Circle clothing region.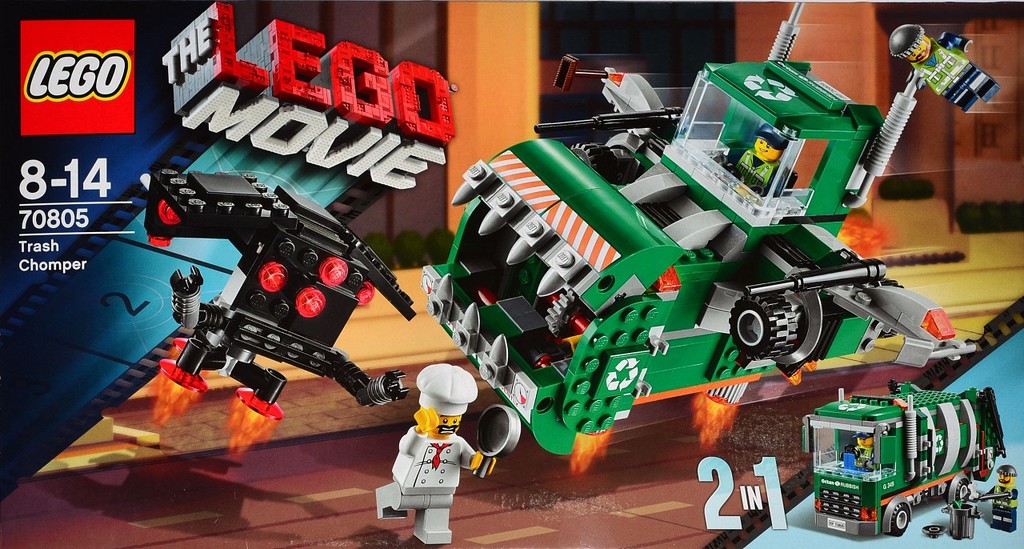
Region: pyautogui.locateOnScreen(850, 443, 874, 467).
